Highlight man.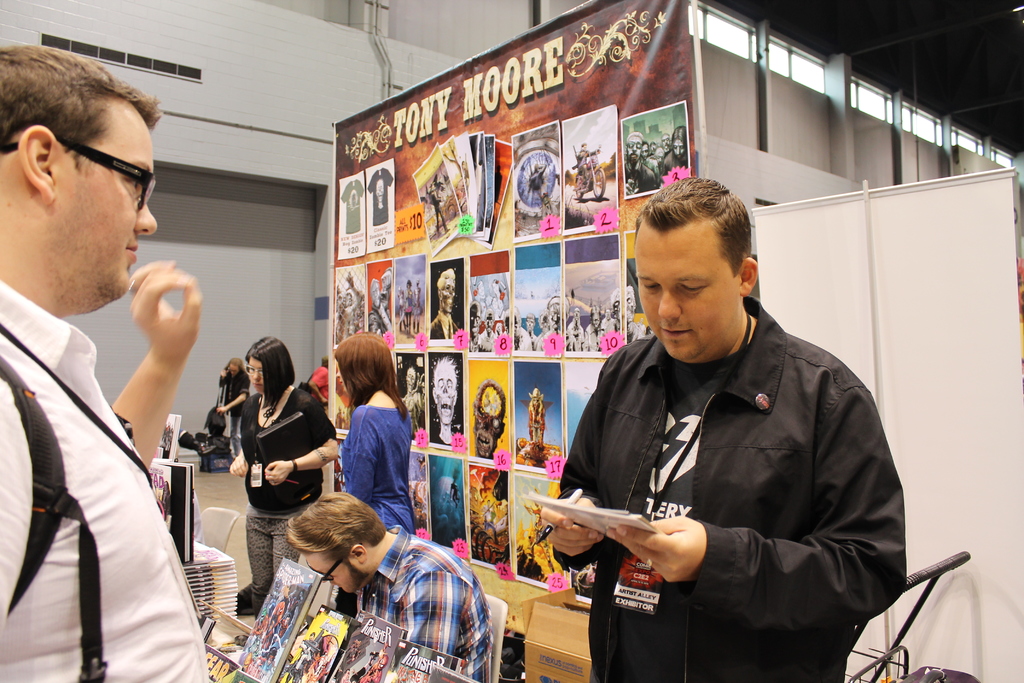
Highlighted region: <box>308,358,328,413</box>.
